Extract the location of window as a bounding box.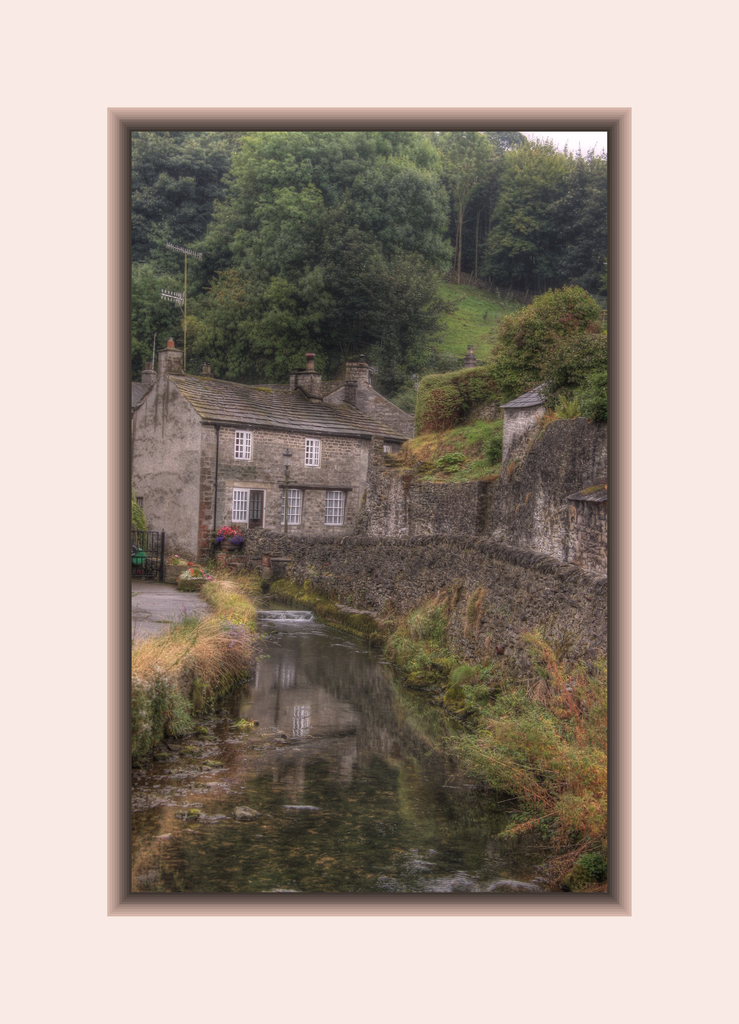
x1=229, y1=420, x2=257, y2=462.
